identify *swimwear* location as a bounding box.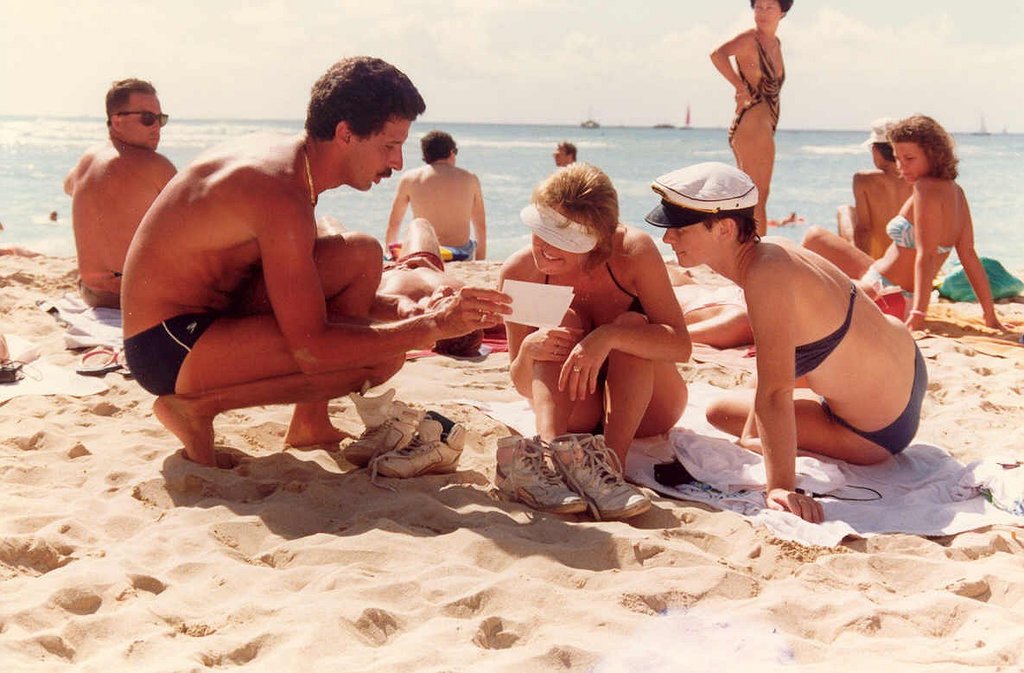
x1=378, y1=249, x2=444, y2=273.
